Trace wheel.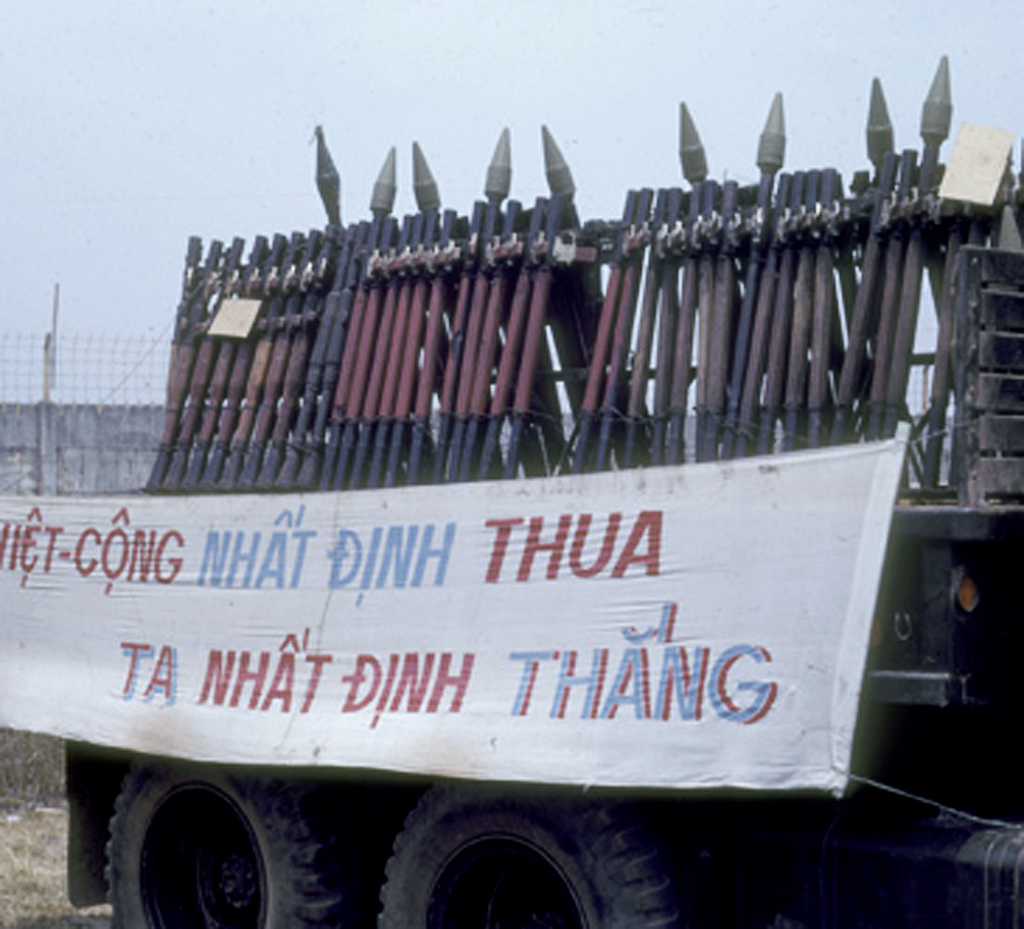
Traced to 104:762:362:928.
